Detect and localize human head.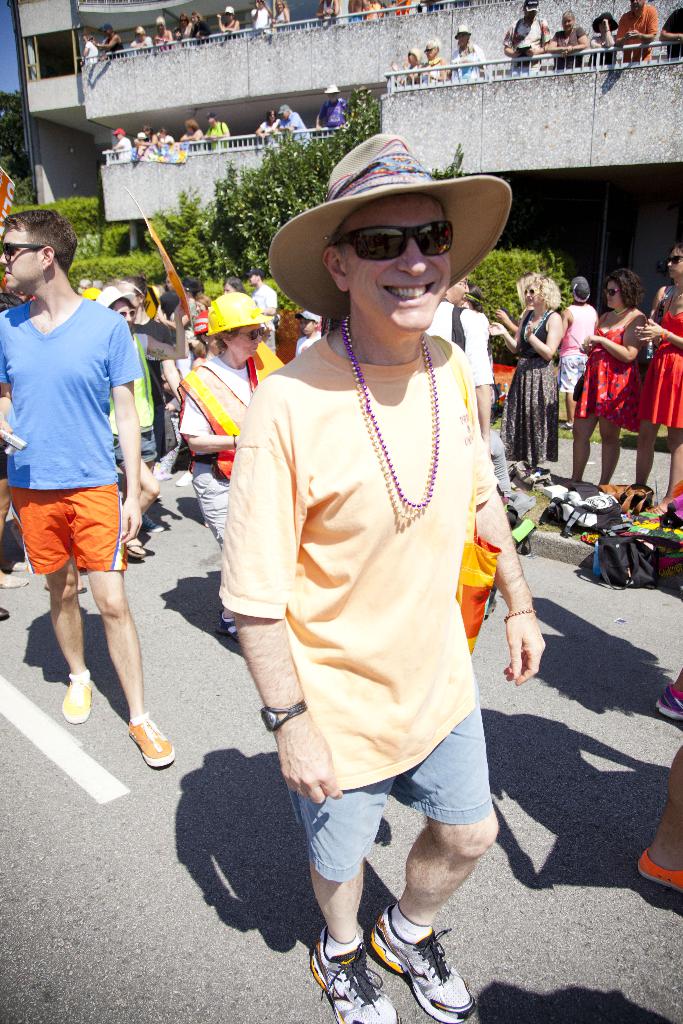
Localized at {"left": 143, "top": 124, "right": 152, "bottom": 138}.
